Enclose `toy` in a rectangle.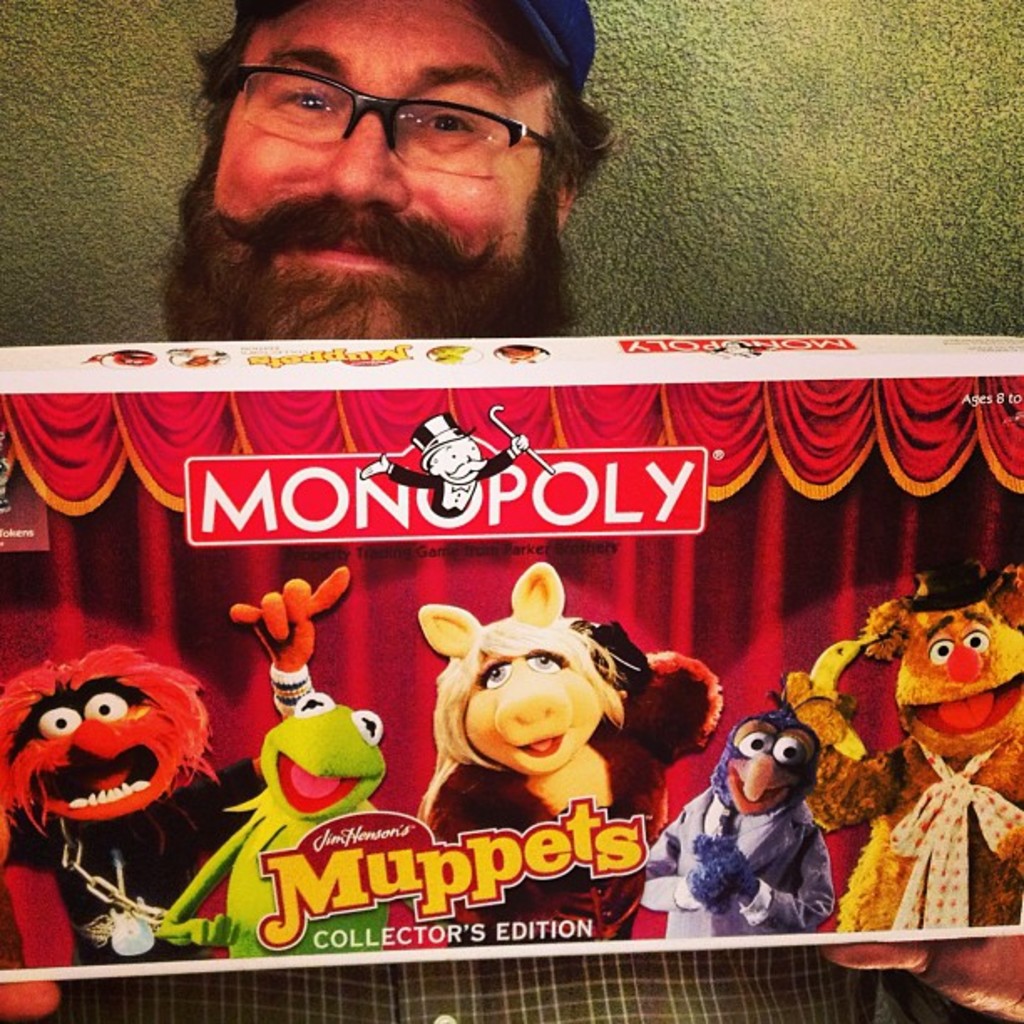
<box>0,564,353,967</box>.
